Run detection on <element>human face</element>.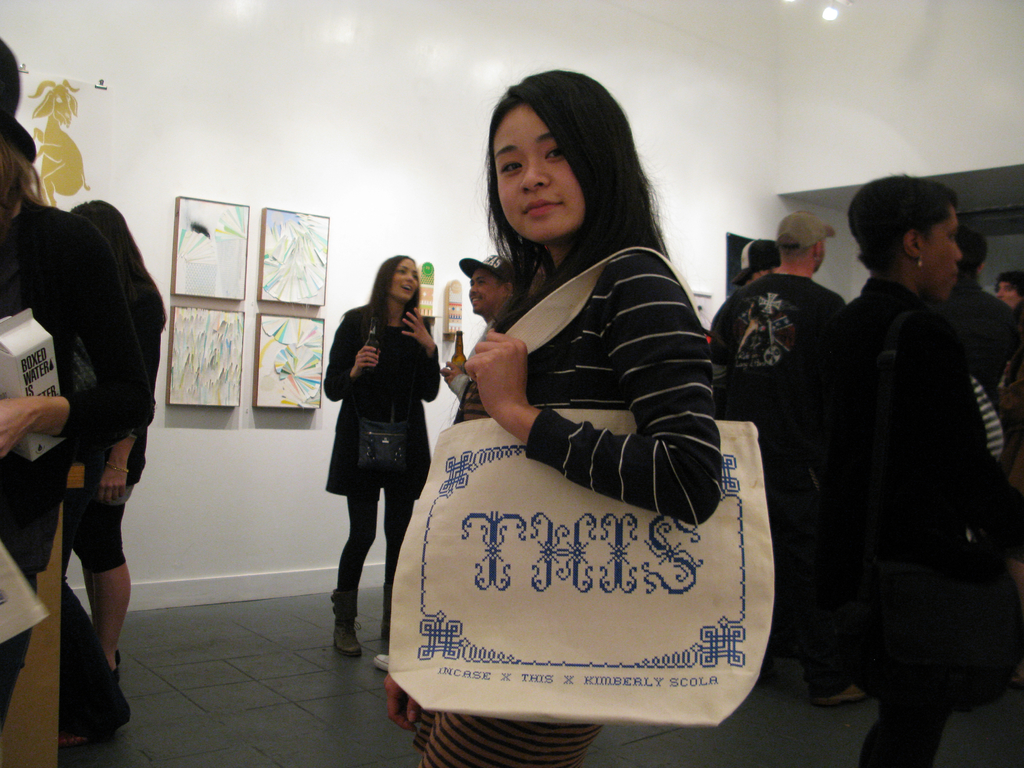
Result: 468 267 500 312.
